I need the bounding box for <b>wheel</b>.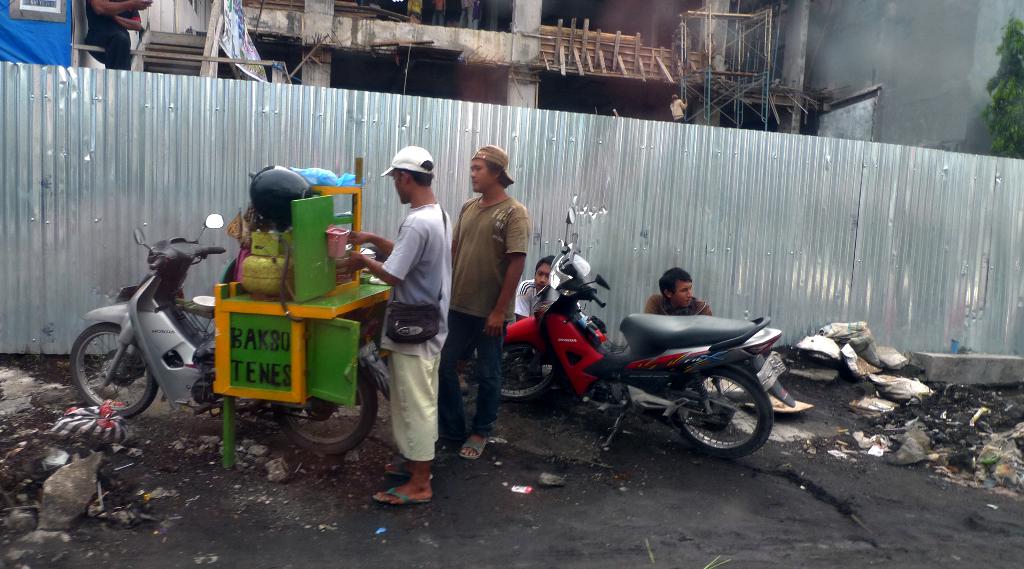
Here it is: [273, 352, 379, 449].
